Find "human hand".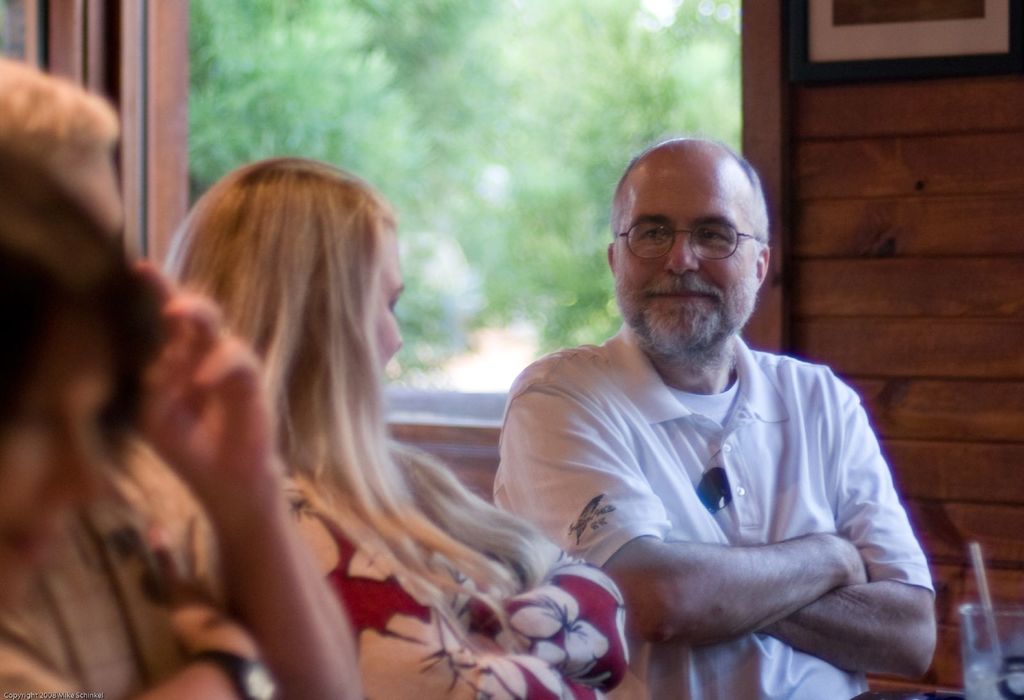
[132, 261, 273, 522].
